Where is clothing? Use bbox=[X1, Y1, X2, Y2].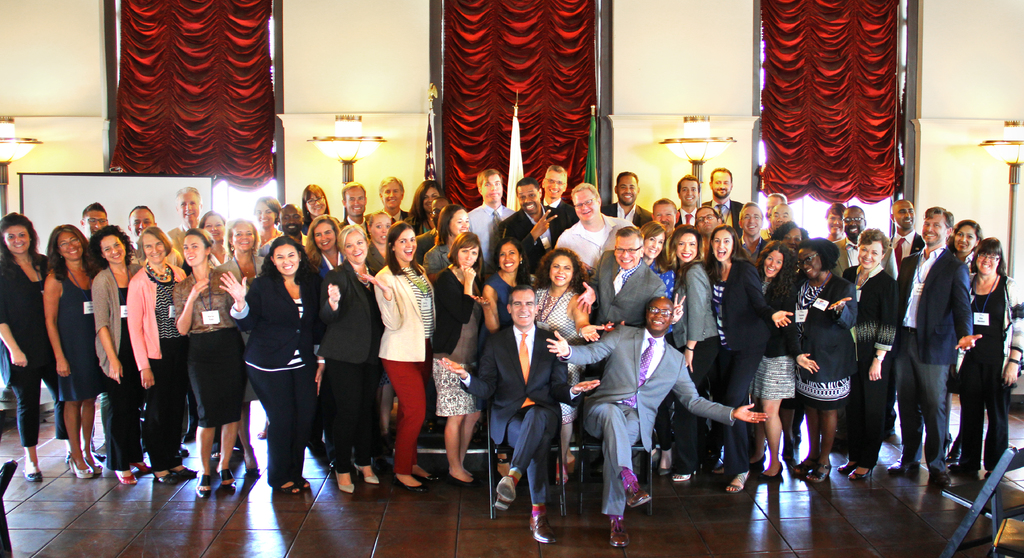
bbox=[430, 267, 483, 418].
